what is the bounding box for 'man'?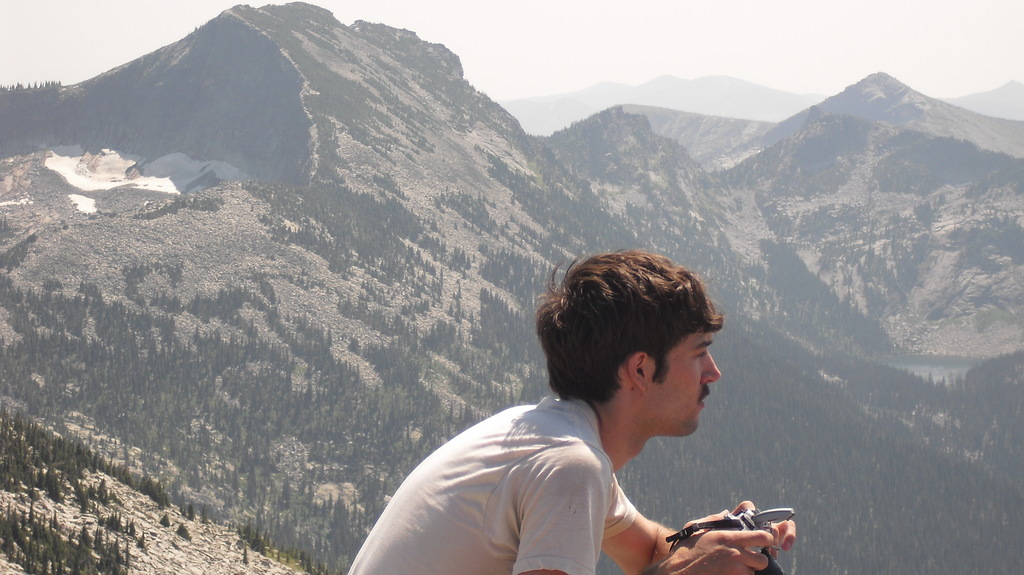
x1=348, y1=255, x2=796, y2=569.
